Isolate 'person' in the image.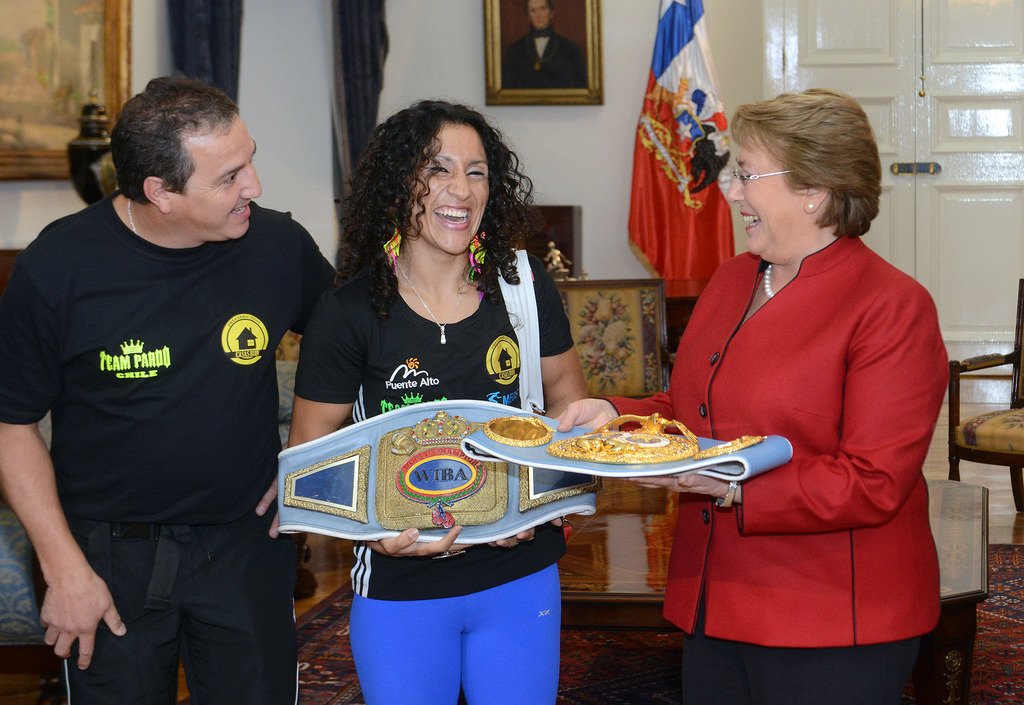
Isolated region: detection(559, 90, 950, 704).
